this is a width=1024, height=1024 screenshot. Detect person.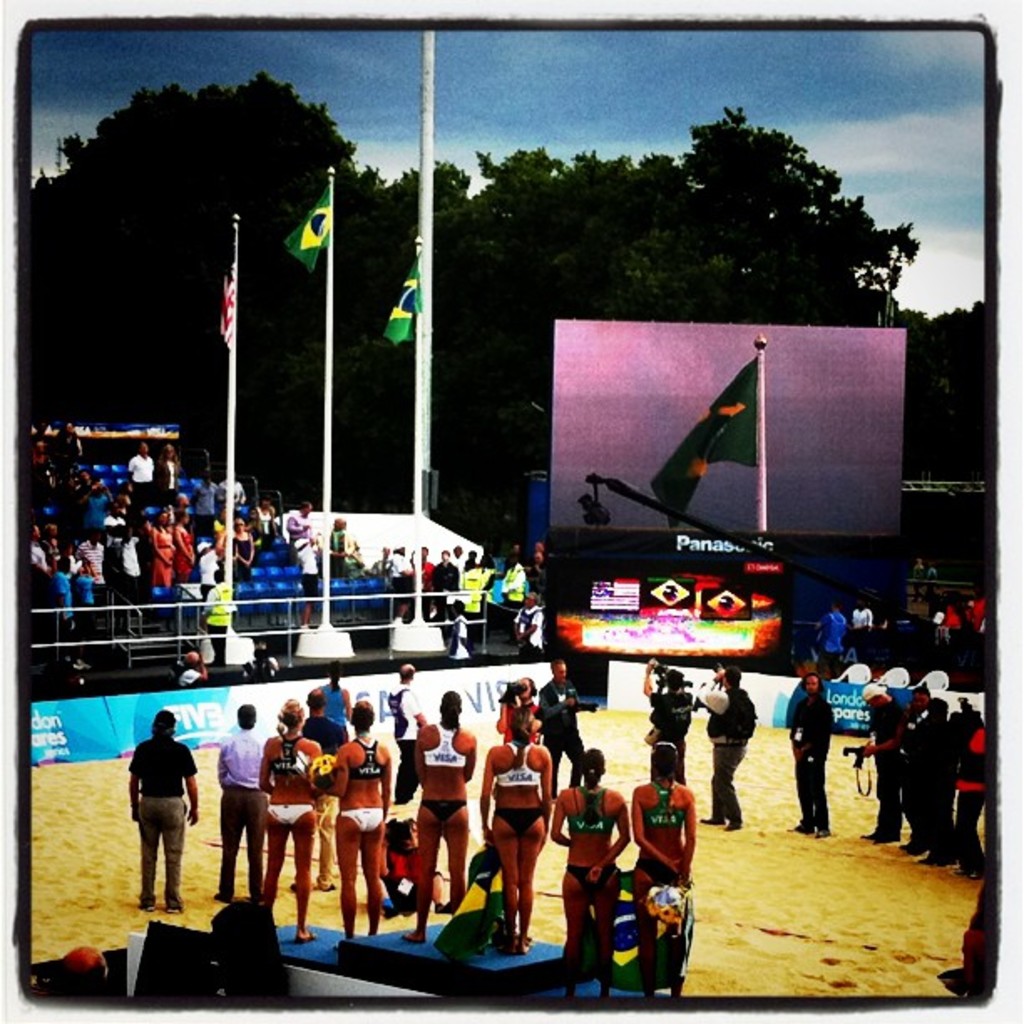
region(199, 556, 246, 624).
